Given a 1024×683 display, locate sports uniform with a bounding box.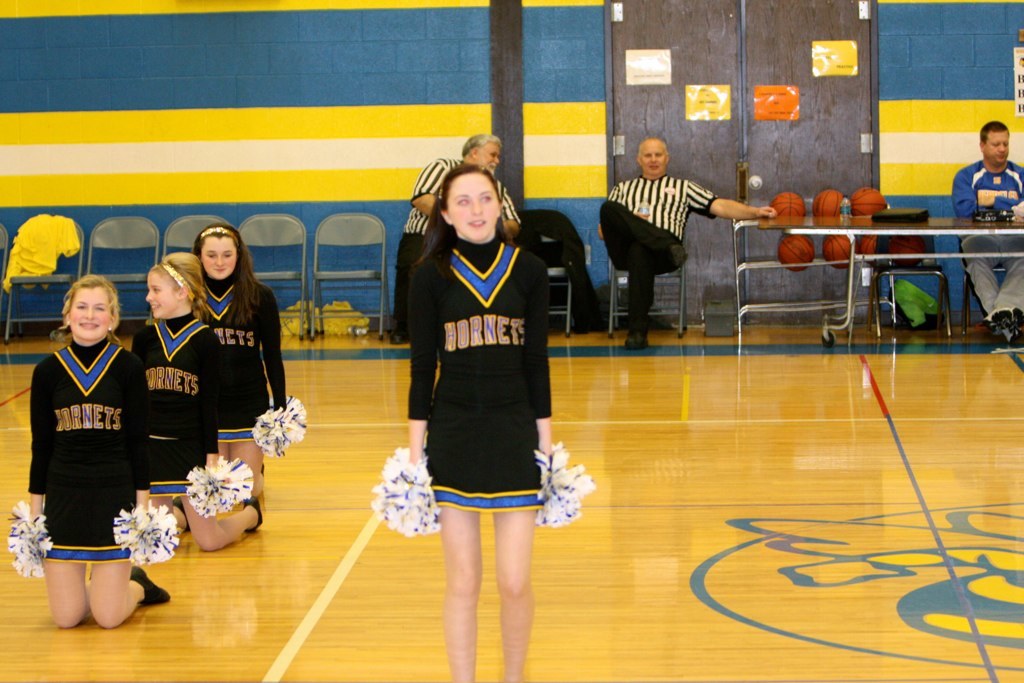
Located: rect(28, 327, 160, 552).
